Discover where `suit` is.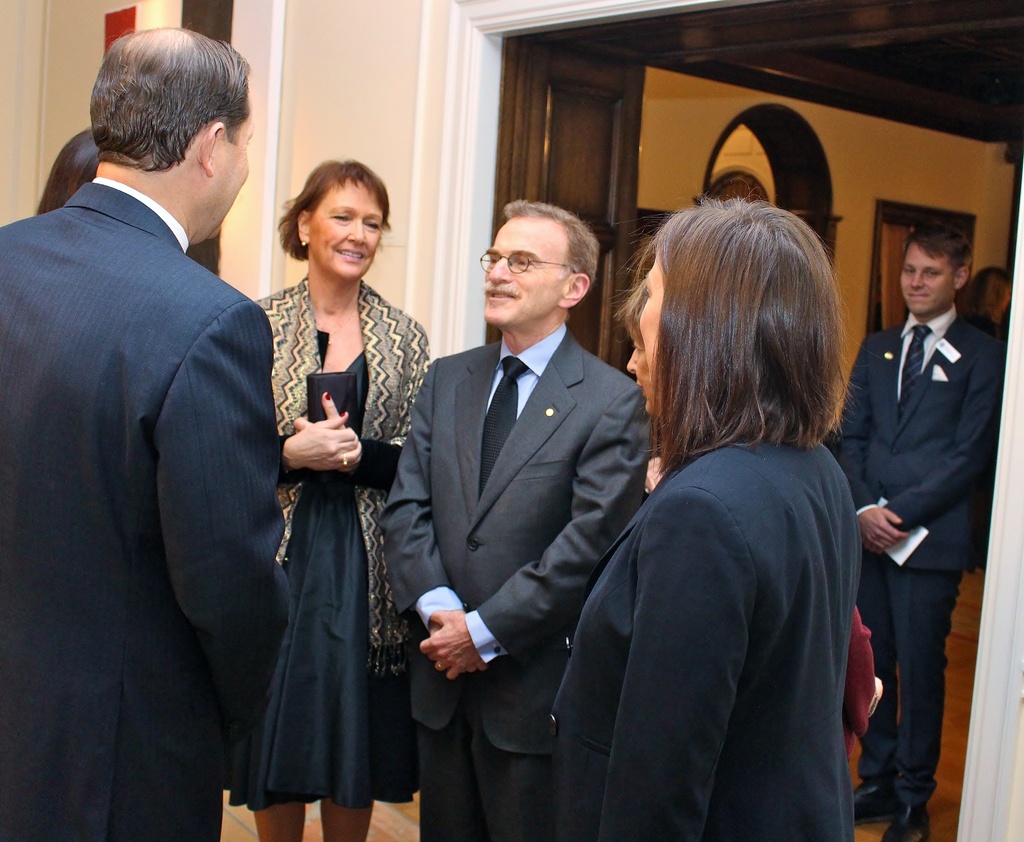
Discovered at 836,304,1004,813.
